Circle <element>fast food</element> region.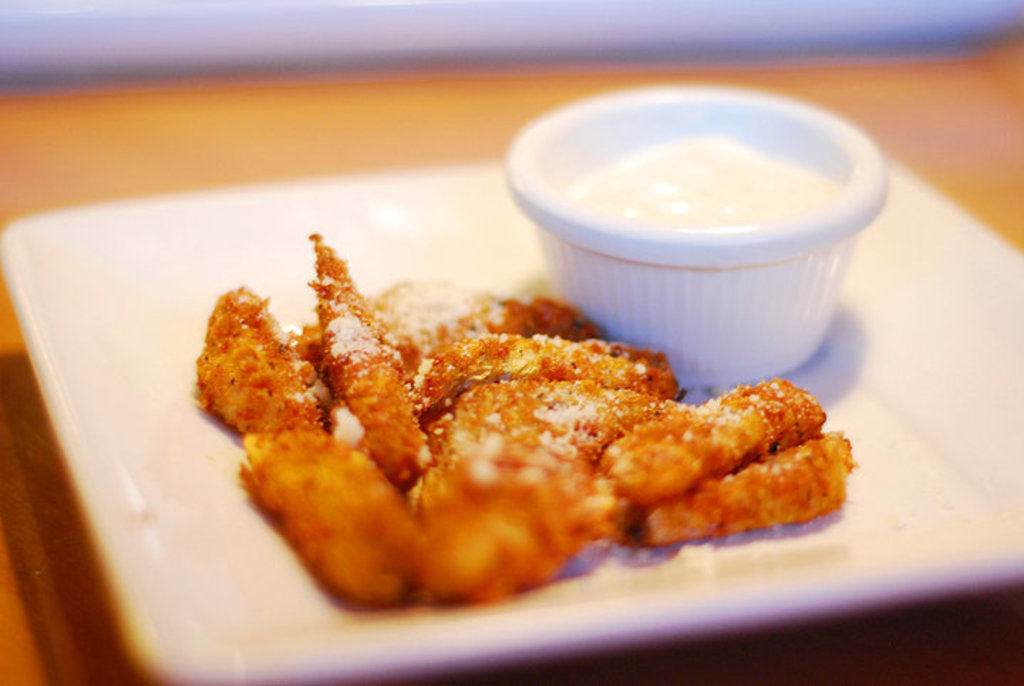
Region: bbox(404, 322, 668, 417).
